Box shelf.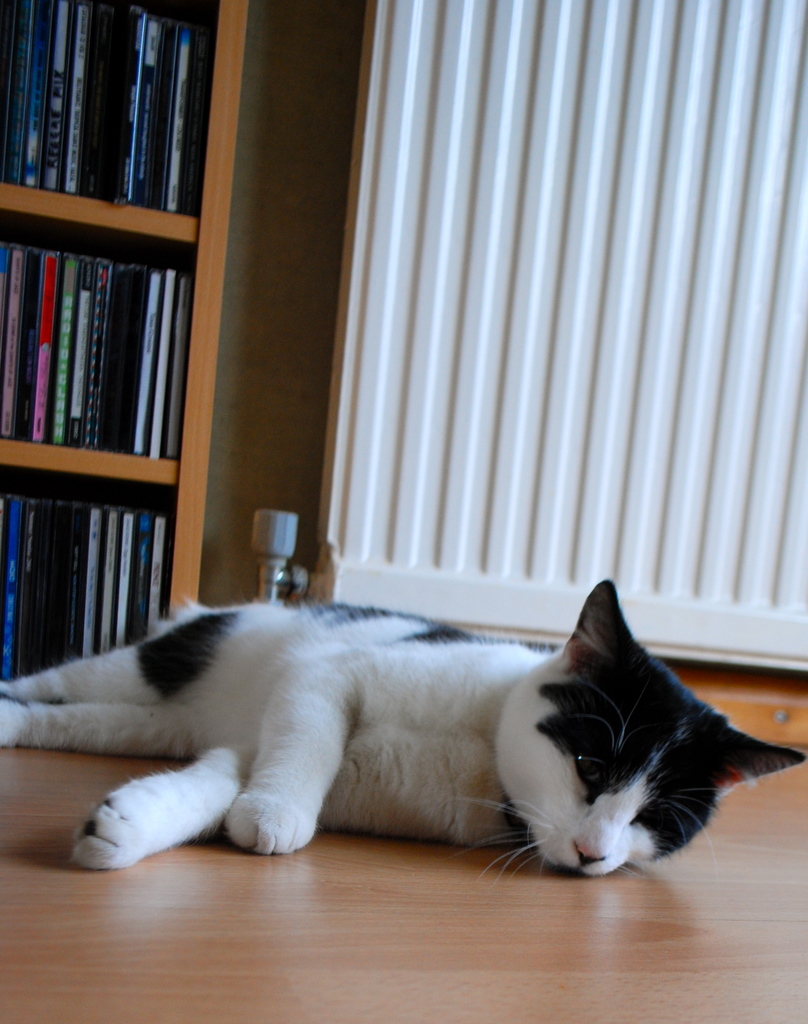
detection(0, 222, 228, 483).
